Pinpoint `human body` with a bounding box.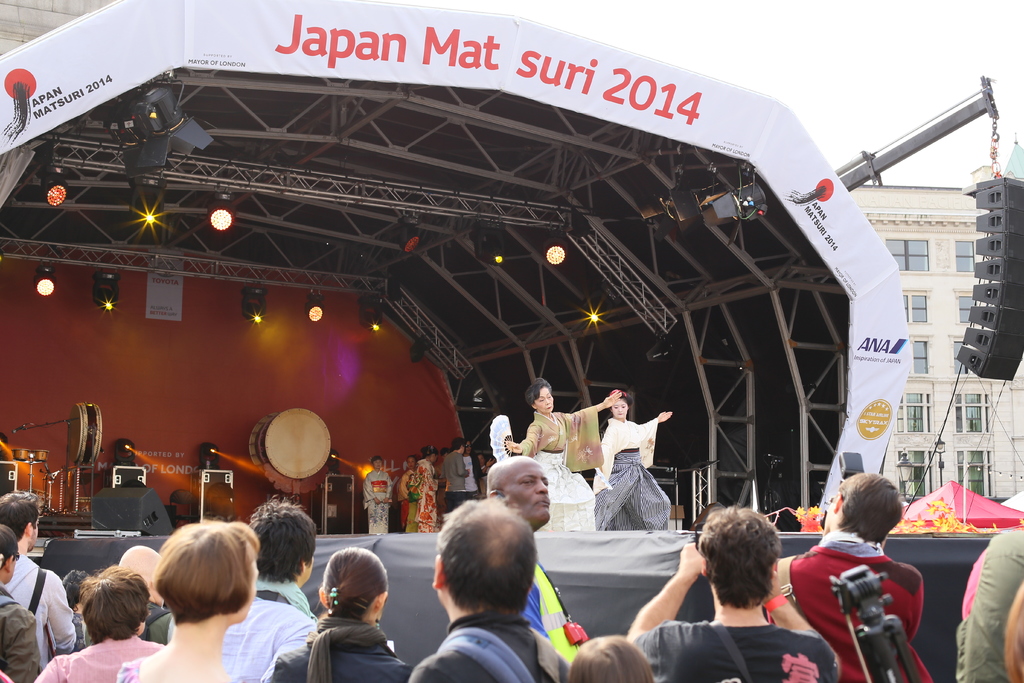
<box>436,438,463,506</box>.
